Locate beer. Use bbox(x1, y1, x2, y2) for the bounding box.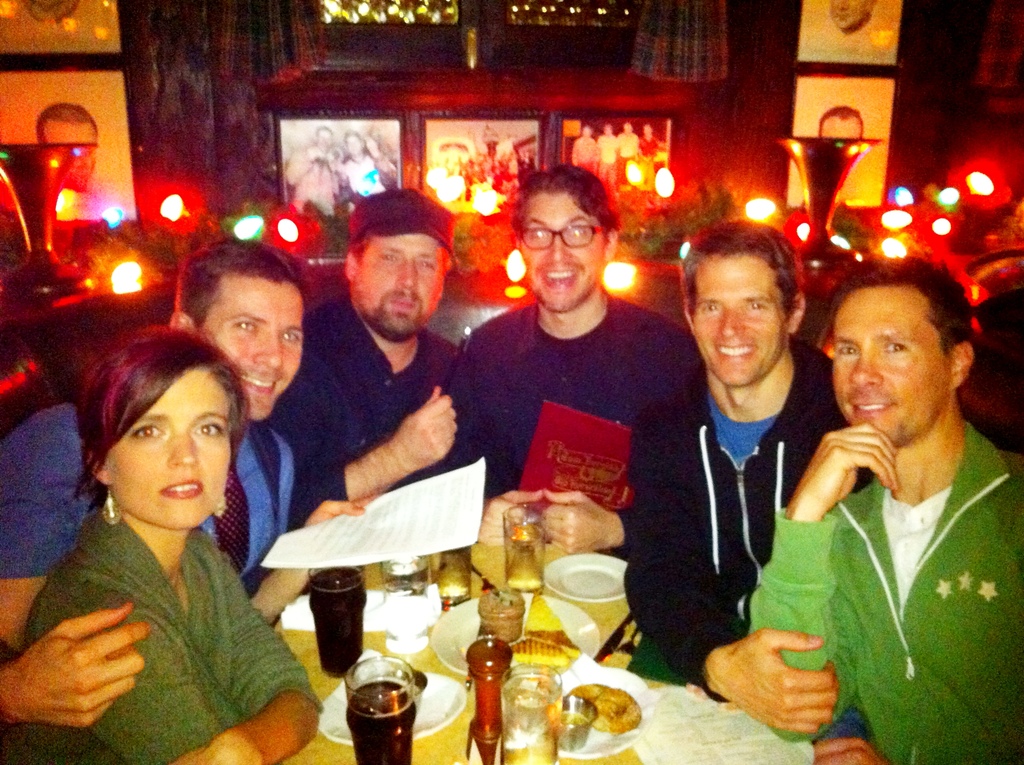
bbox(296, 565, 363, 676).
